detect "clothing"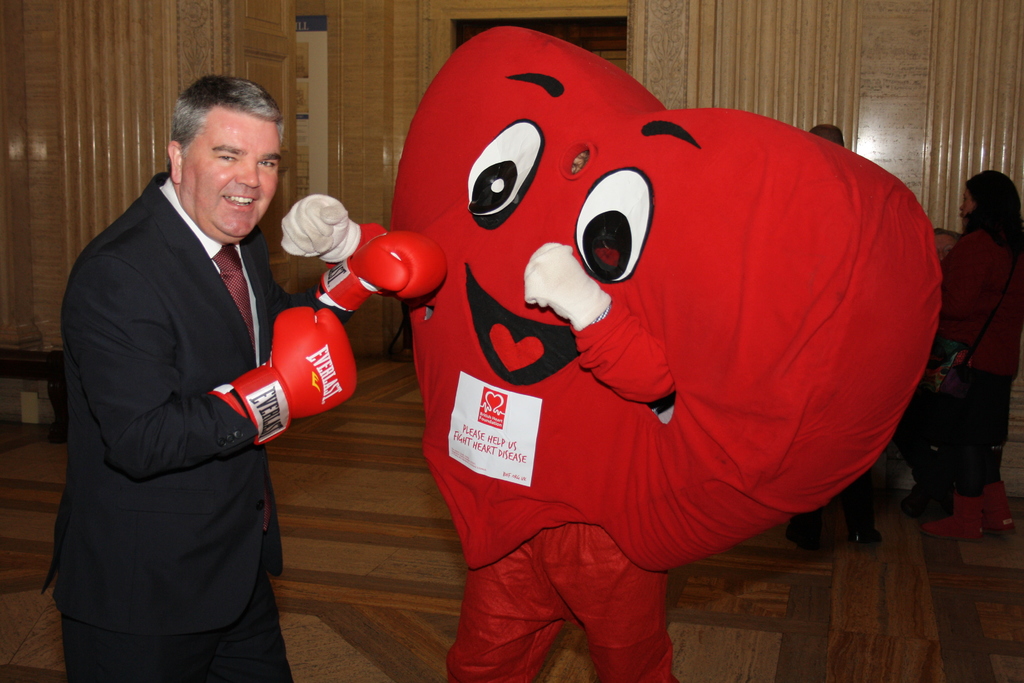
bbox=[783, 516, 824, 563]
